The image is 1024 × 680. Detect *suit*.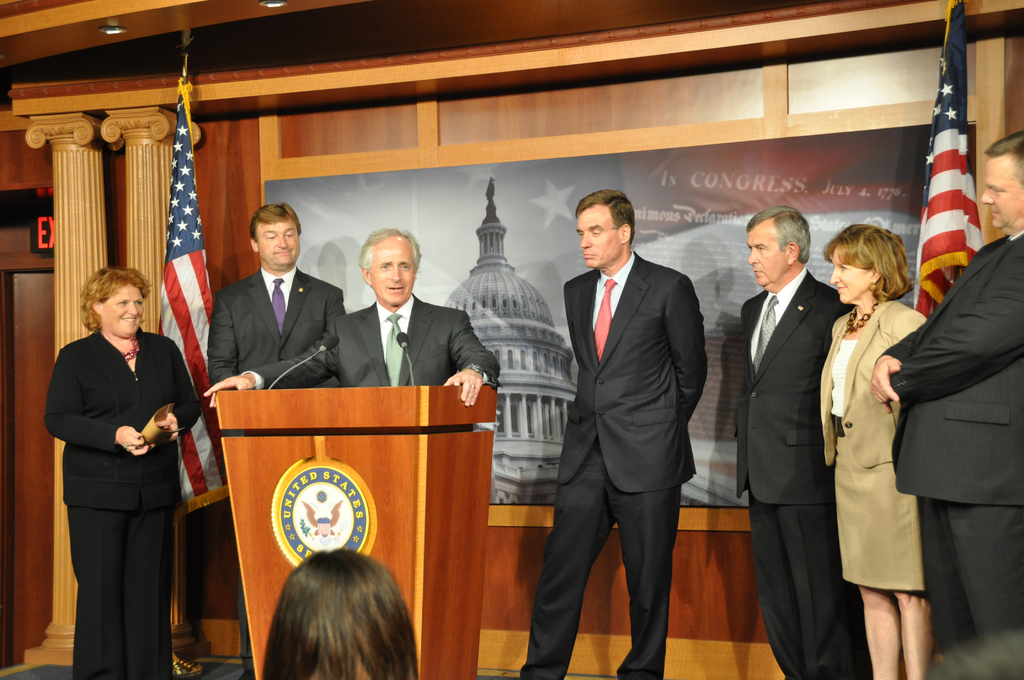
Detection: rect(240, 300, 504, 388).
